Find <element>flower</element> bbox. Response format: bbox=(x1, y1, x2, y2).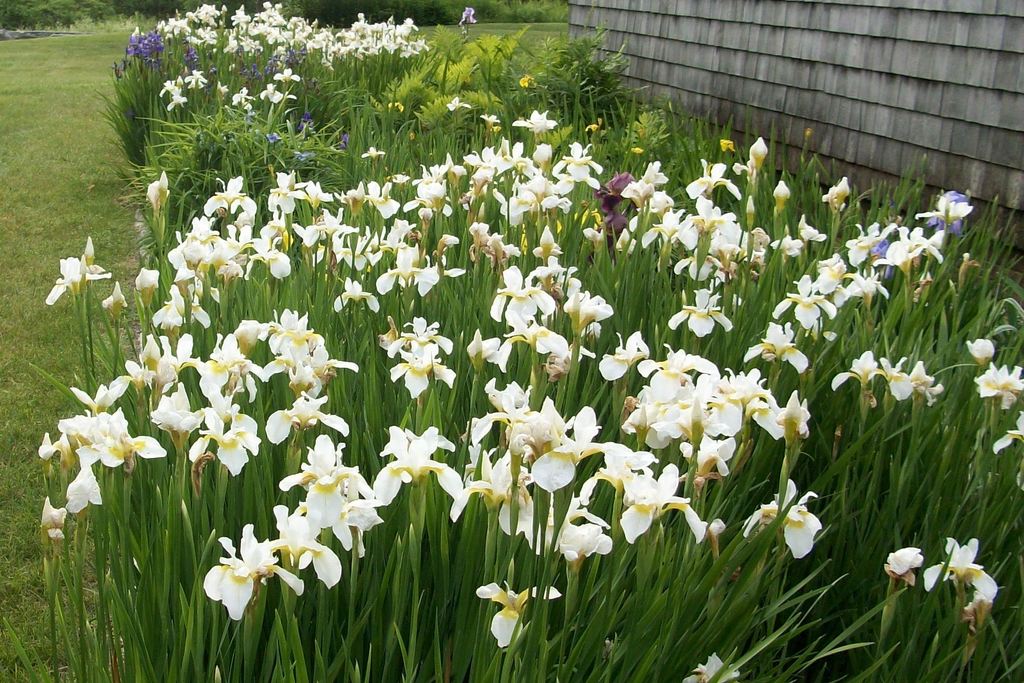
bbox=(197, 517, 305, 624).
